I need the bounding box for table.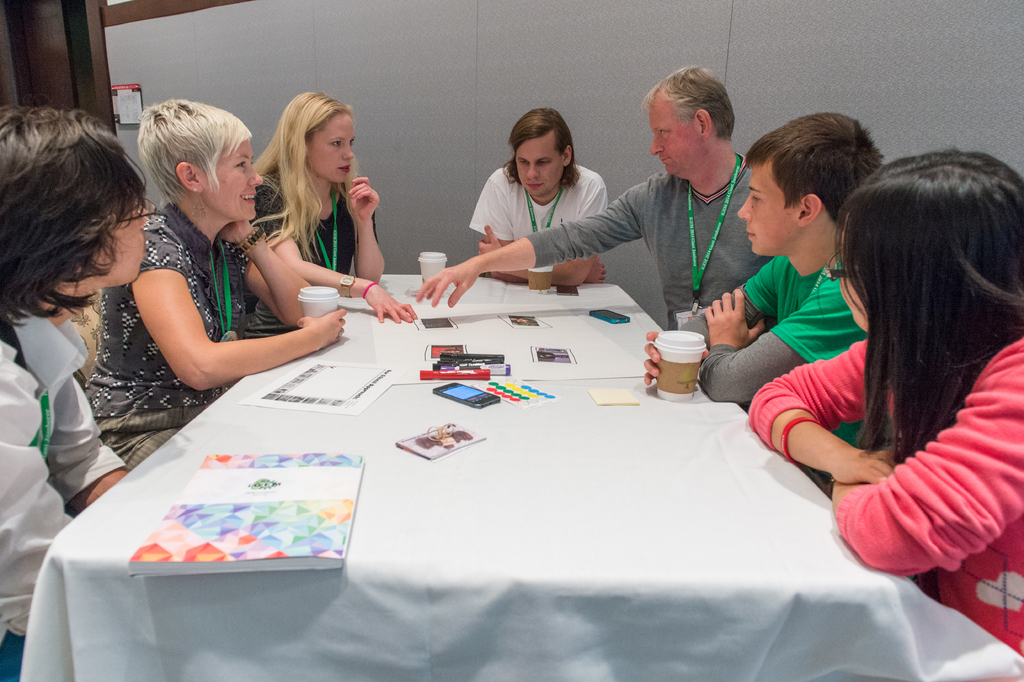
Here it is: {"left": 93, "top": 265, "right": 922, "bottom": 669}.
